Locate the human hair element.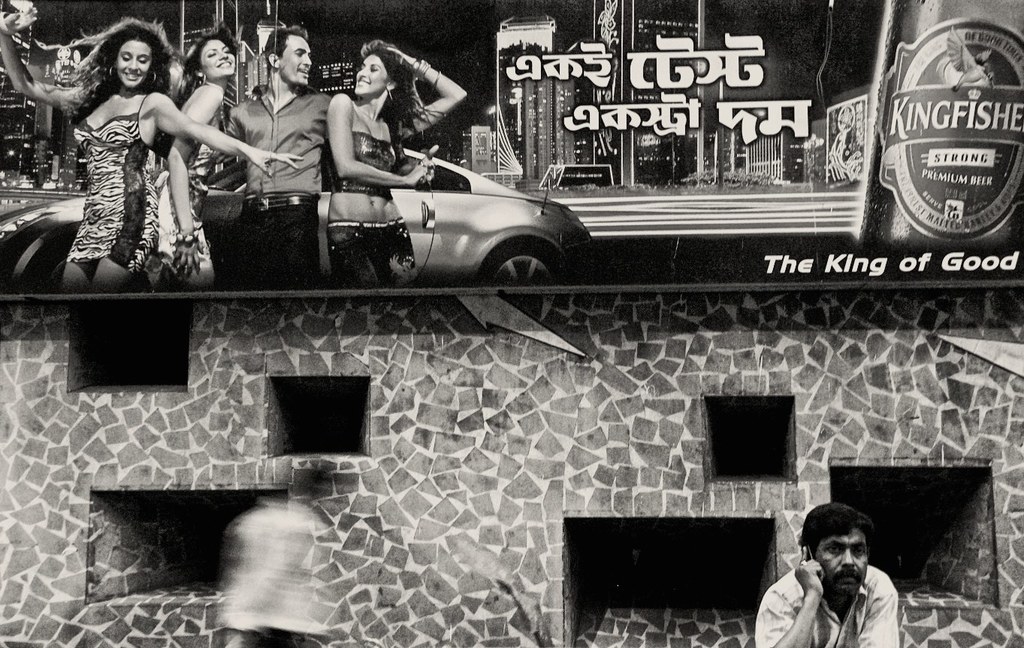
Element bbox: locate(264, 25, 307, 71).
